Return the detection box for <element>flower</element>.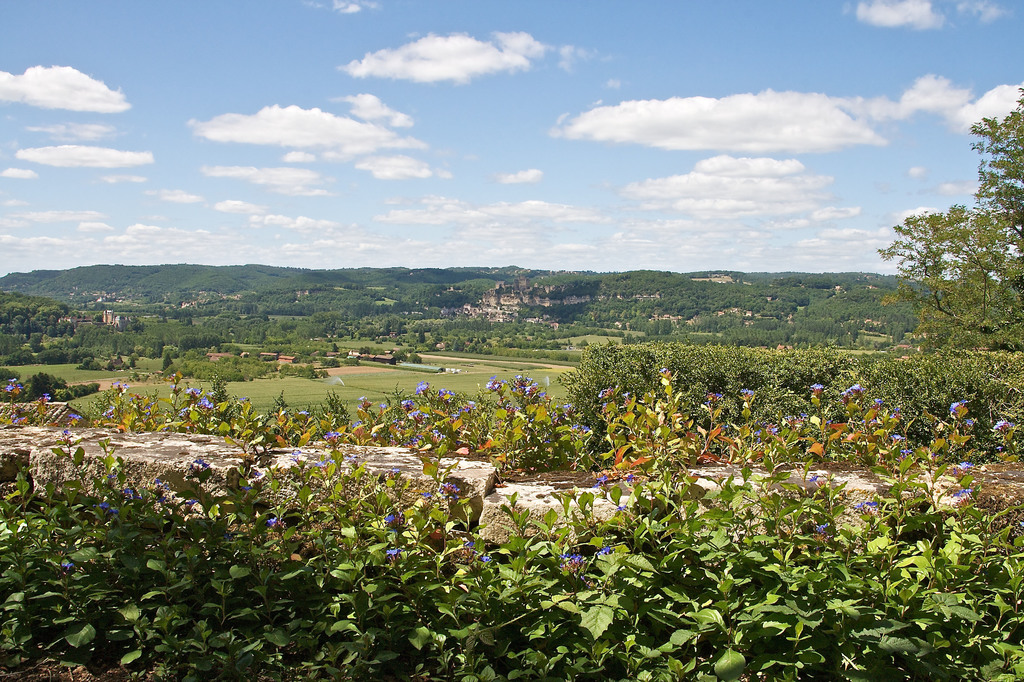
region(563, 551, 581, 565).
